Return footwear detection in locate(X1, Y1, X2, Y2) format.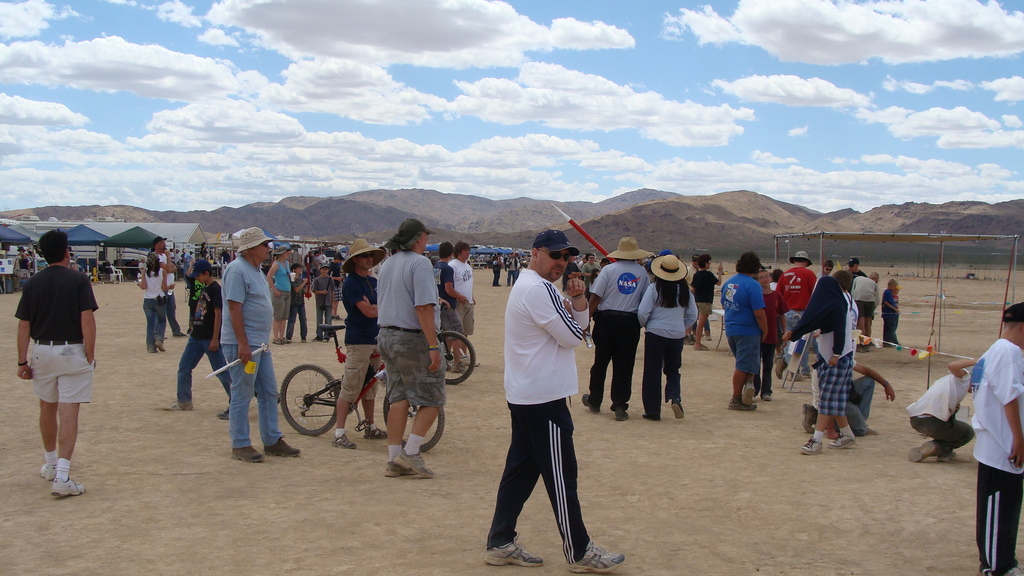
locate(777, 358, 786, 379).
